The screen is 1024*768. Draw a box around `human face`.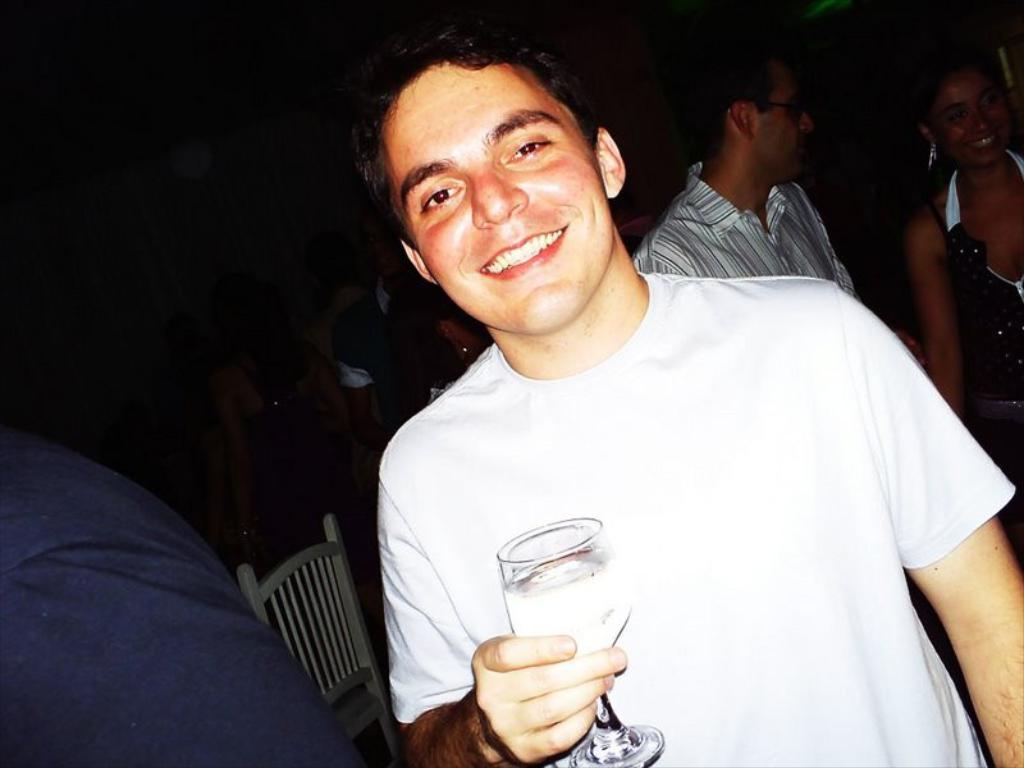
BBox(915, 49, 1010, 164).
